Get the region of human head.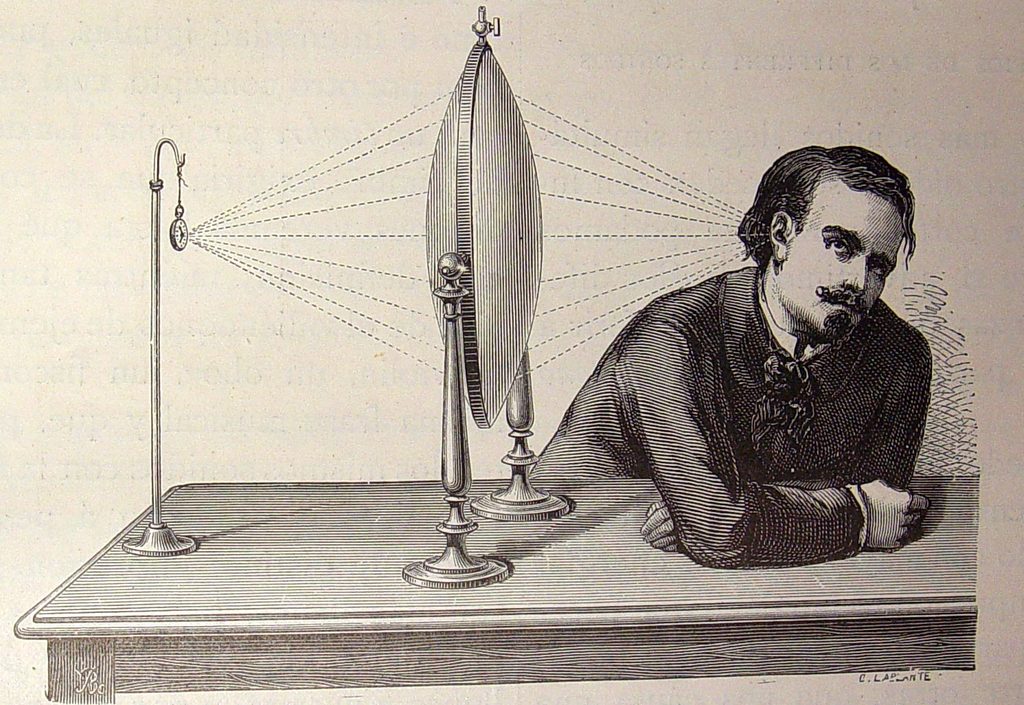
region(739, 144, 919, 347).
